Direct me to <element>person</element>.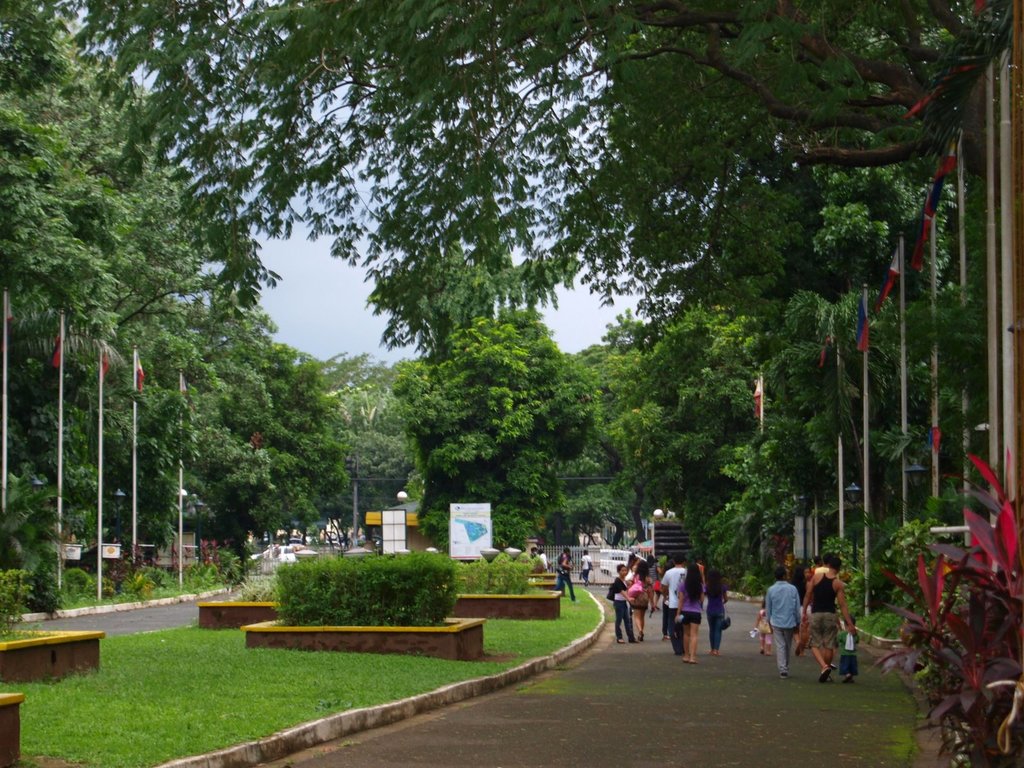
Direction: <bbox>538, 547, 549, 570</bbox>.
